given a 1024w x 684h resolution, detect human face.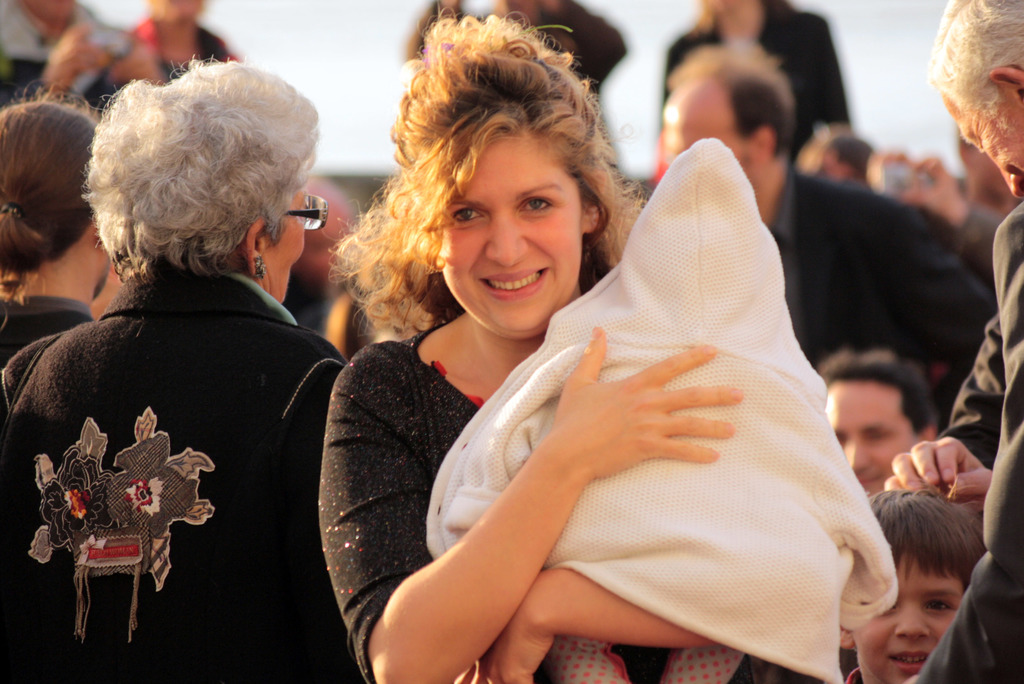
Rect(670, 88, 740, 161).
